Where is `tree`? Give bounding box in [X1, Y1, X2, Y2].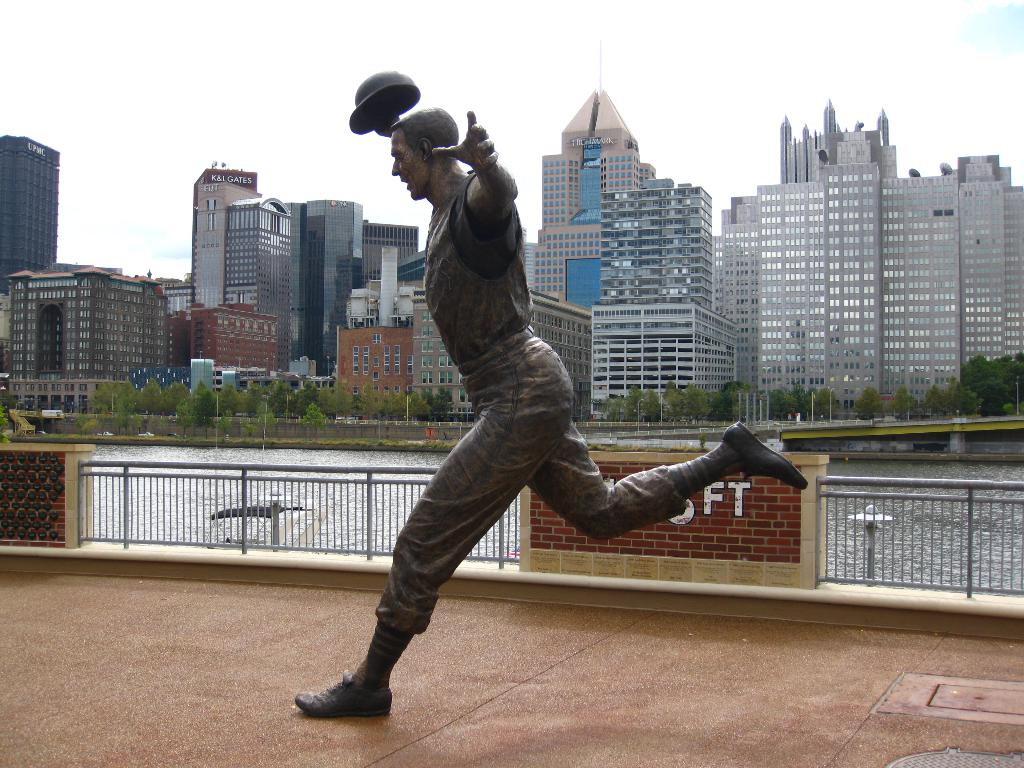
[92, 383, 113, 420].
